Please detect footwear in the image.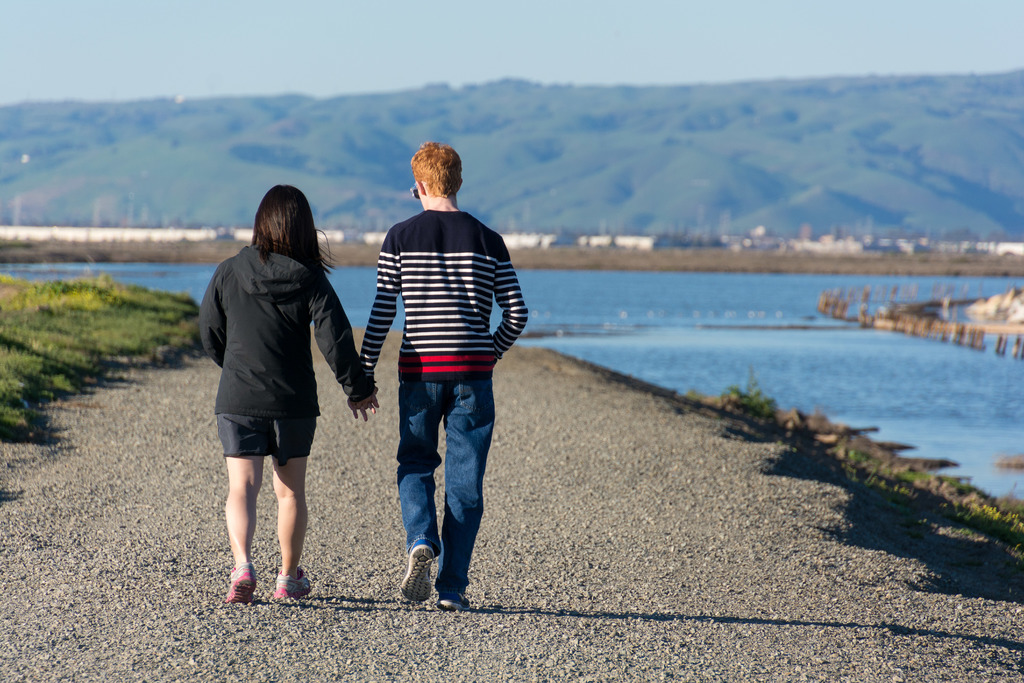
crop(221, 559, 255, 603).
